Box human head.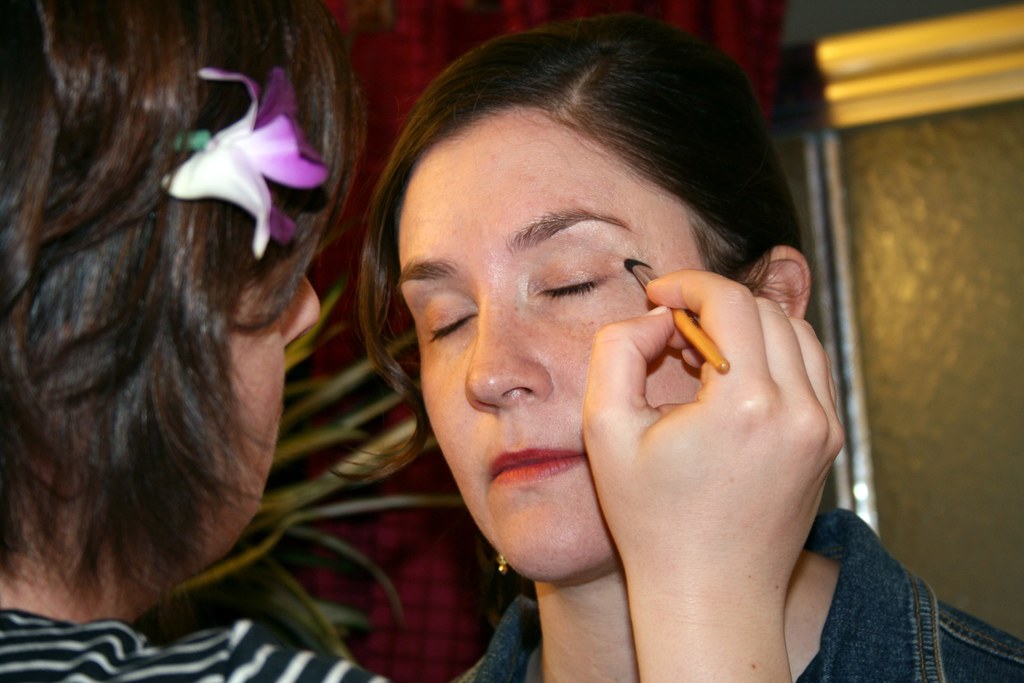
bbox=(390, 97, 814, 605).
